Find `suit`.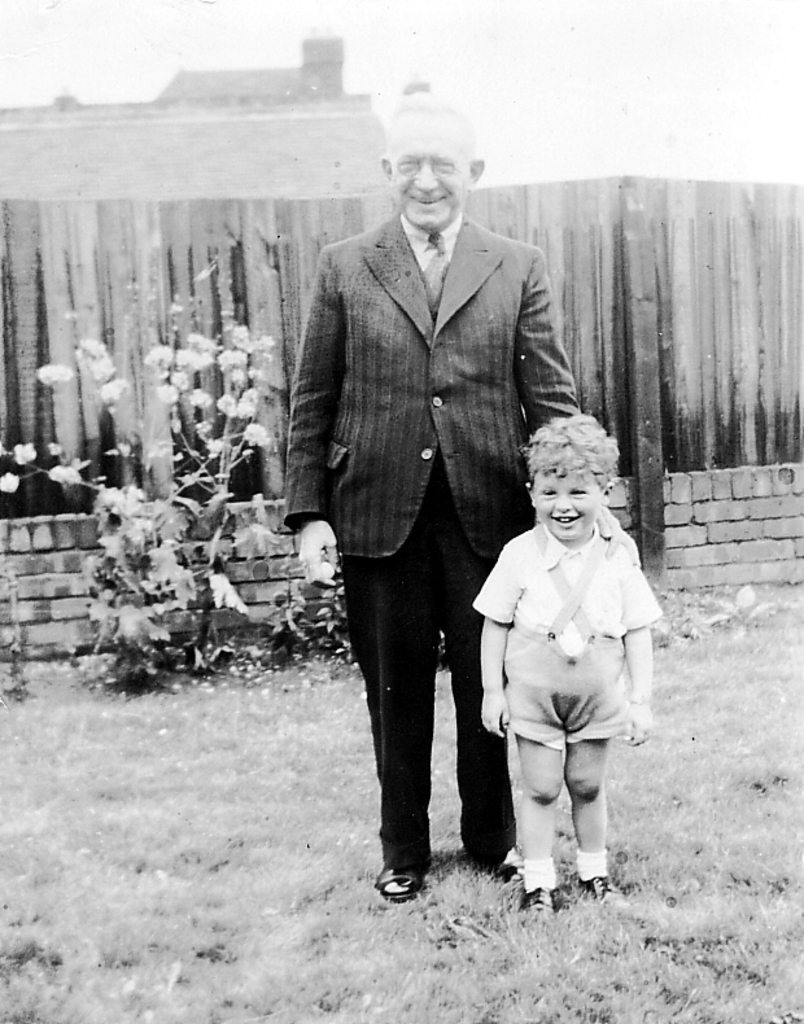
bbox=[297, 157, 572, 871].
